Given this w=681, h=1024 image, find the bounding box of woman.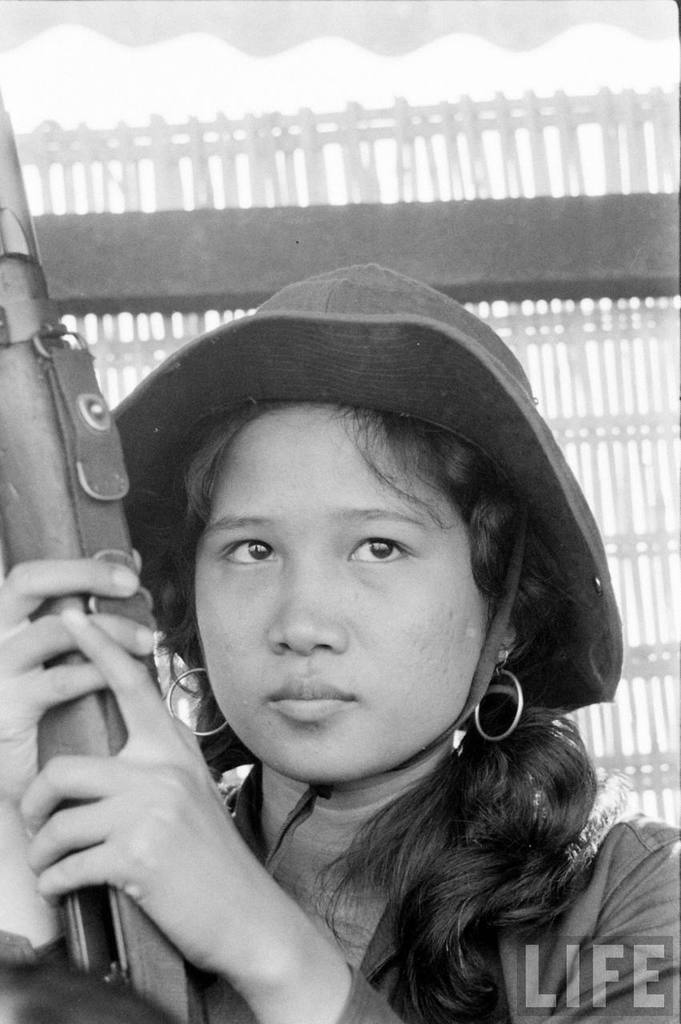
left=0, top=267, right=680, bottom=1023.
